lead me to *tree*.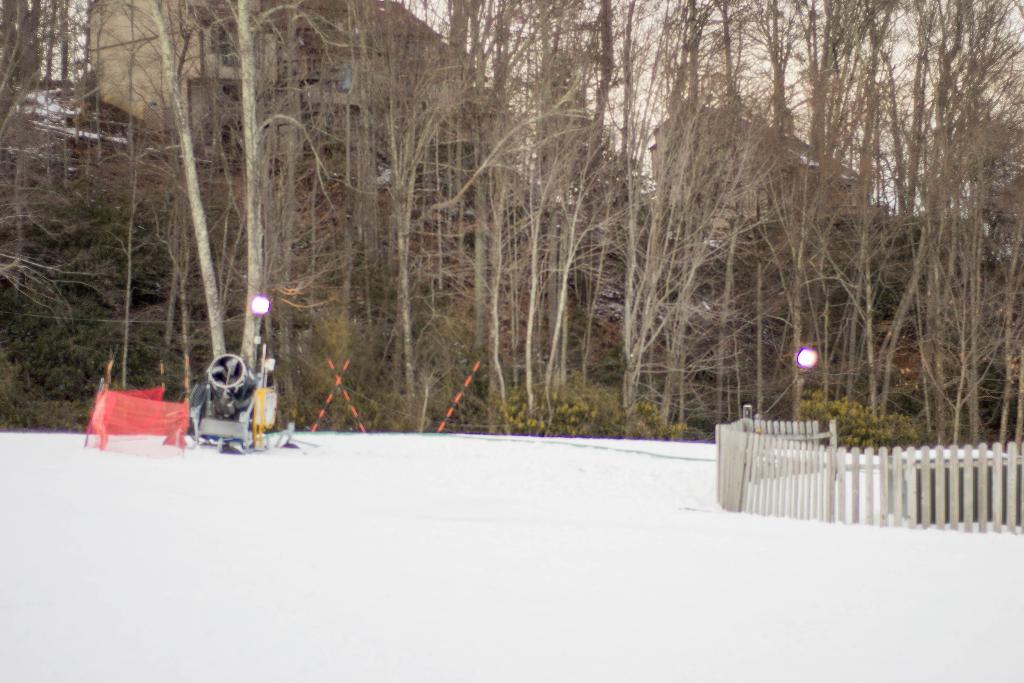
Lead to 197 0 360 379.
